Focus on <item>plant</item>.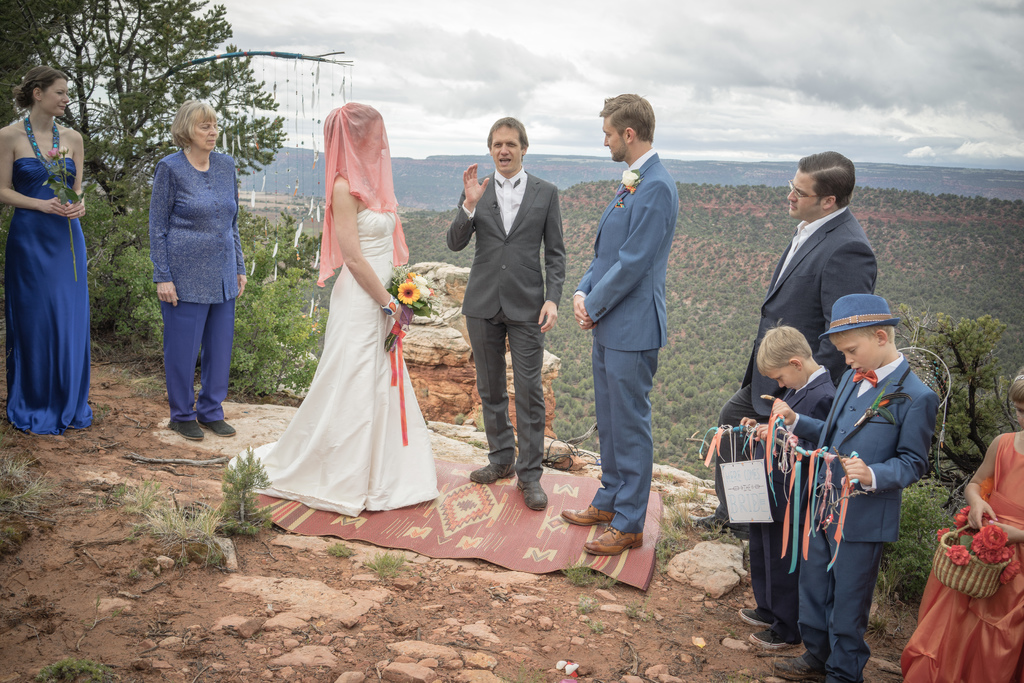
Focused at select_region(865, 609, 888, 636).
